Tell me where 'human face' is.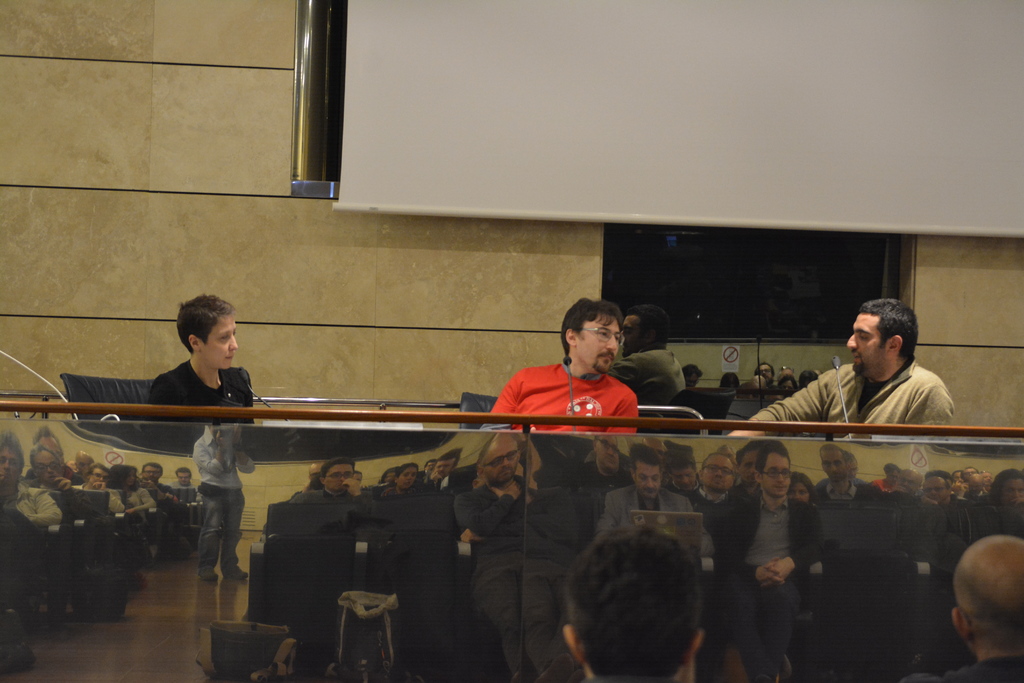
'human face' is at box(141, 467, 161, 487).
